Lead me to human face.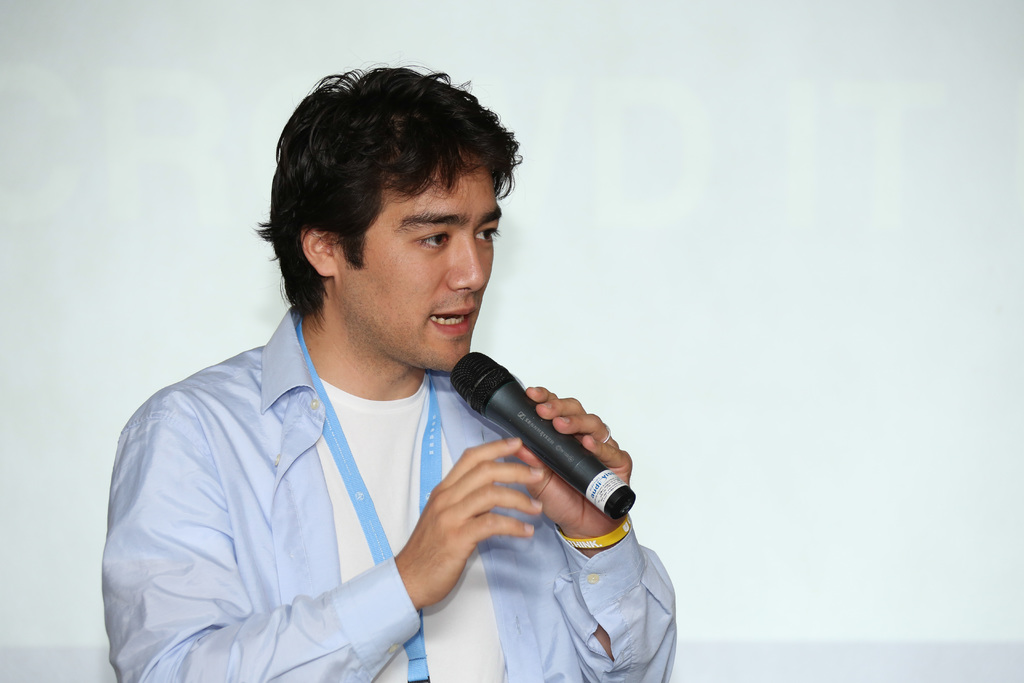
Lead to BBox(329, 140, 500, 372).
